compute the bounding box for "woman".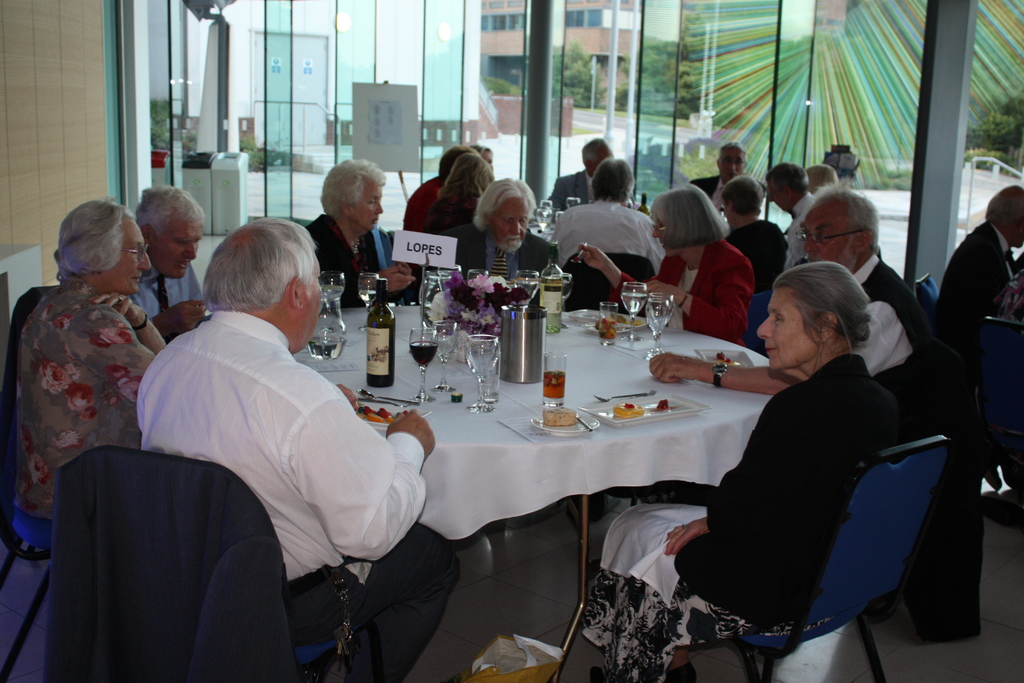
l=557, t=261, r=897, b=682.
